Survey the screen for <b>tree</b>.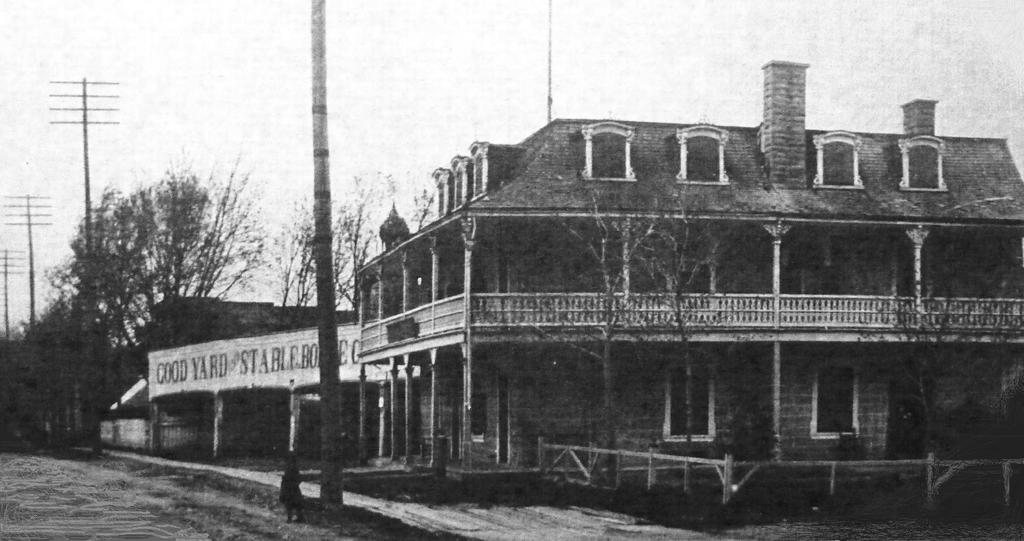
Survey found: BBox(51, 154, 267, 457).
